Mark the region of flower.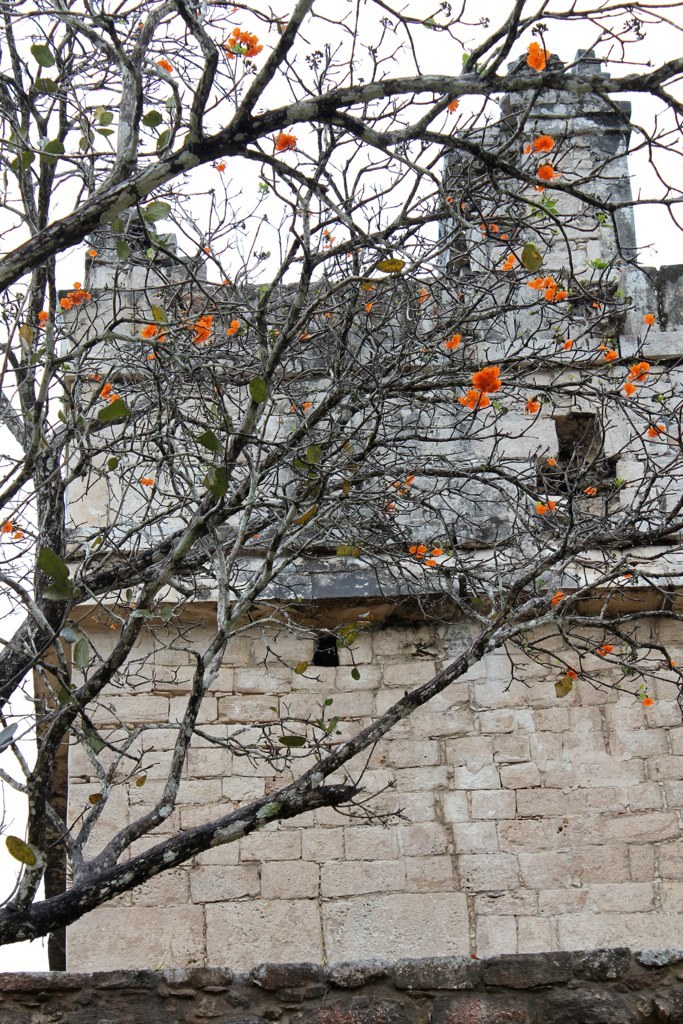
Region: (left=327, top=313, right=337, bottom=322).
